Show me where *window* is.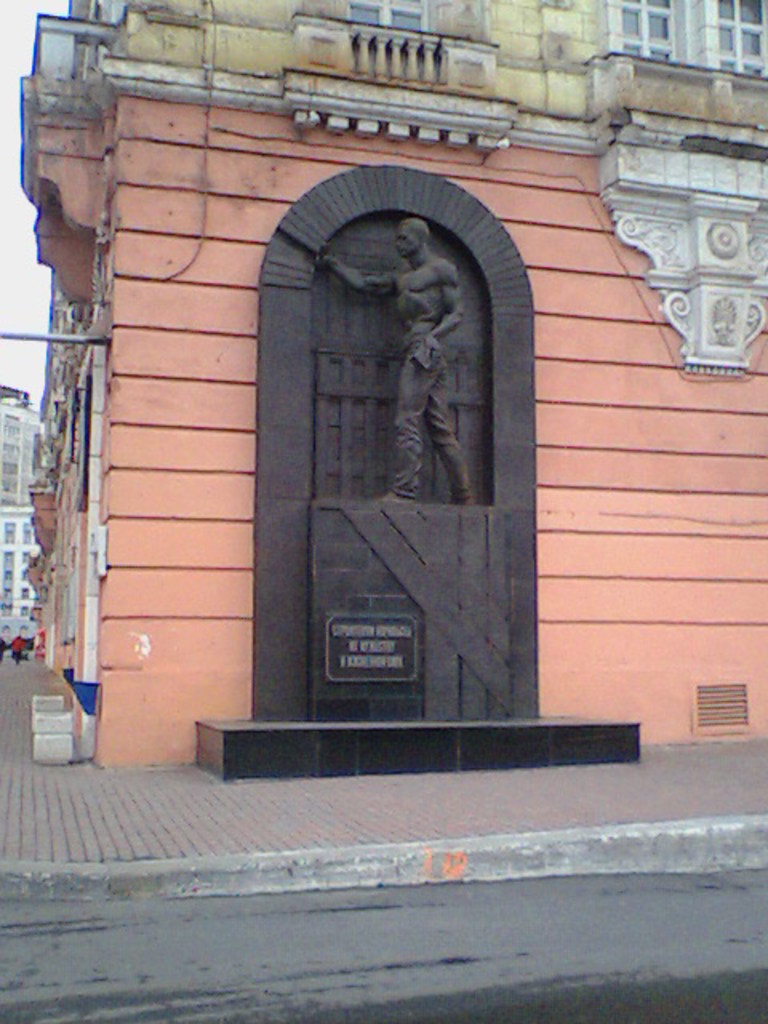
*window* is at [19, 518, 40, 544].
